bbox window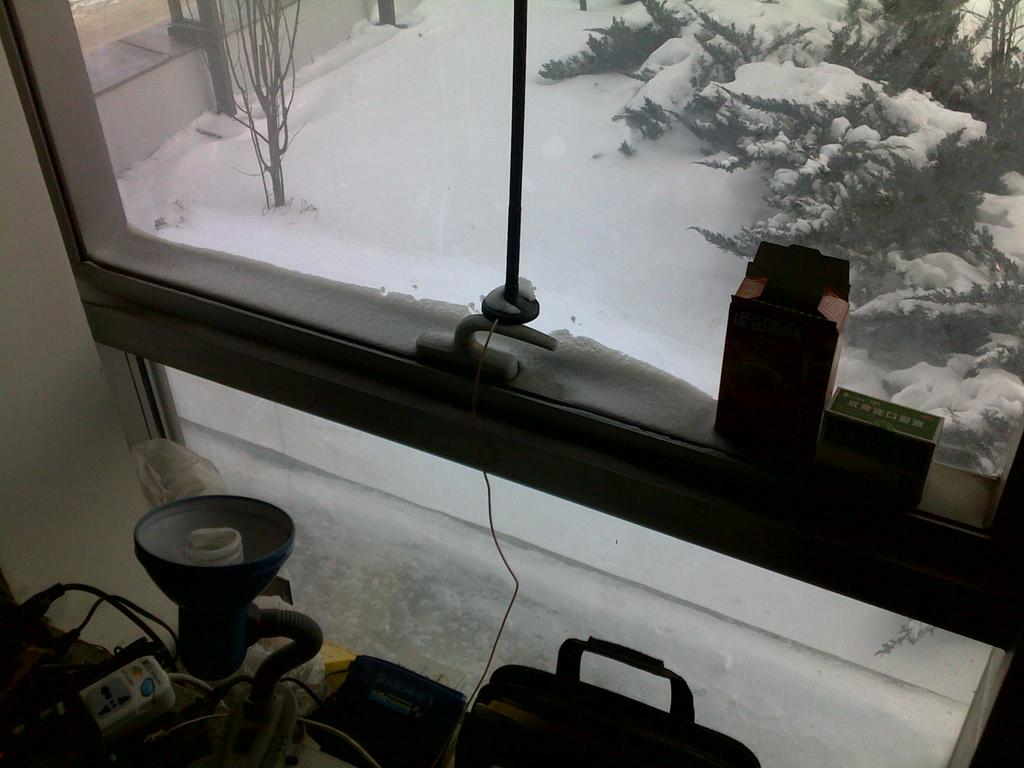
{"left": 0, "top": 0, "right": 1023, "bottom": 570}
